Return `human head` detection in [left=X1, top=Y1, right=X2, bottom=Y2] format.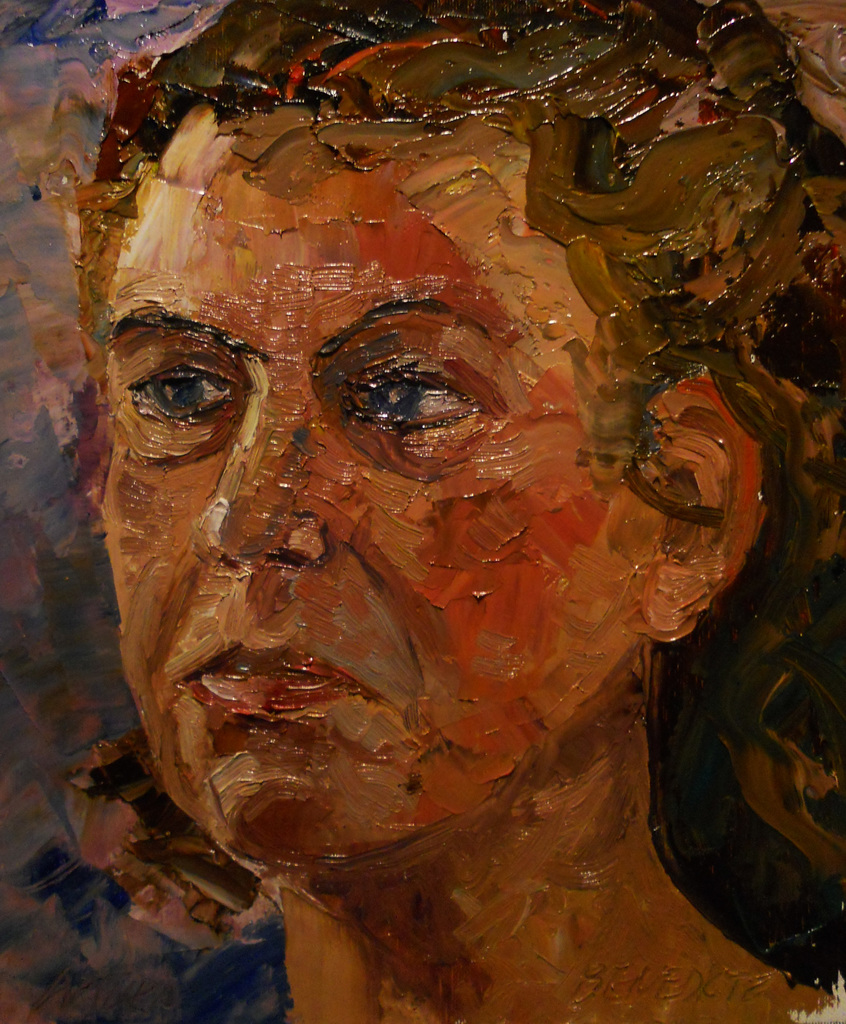
[left=99, top=0, right=845, bottom=860].
